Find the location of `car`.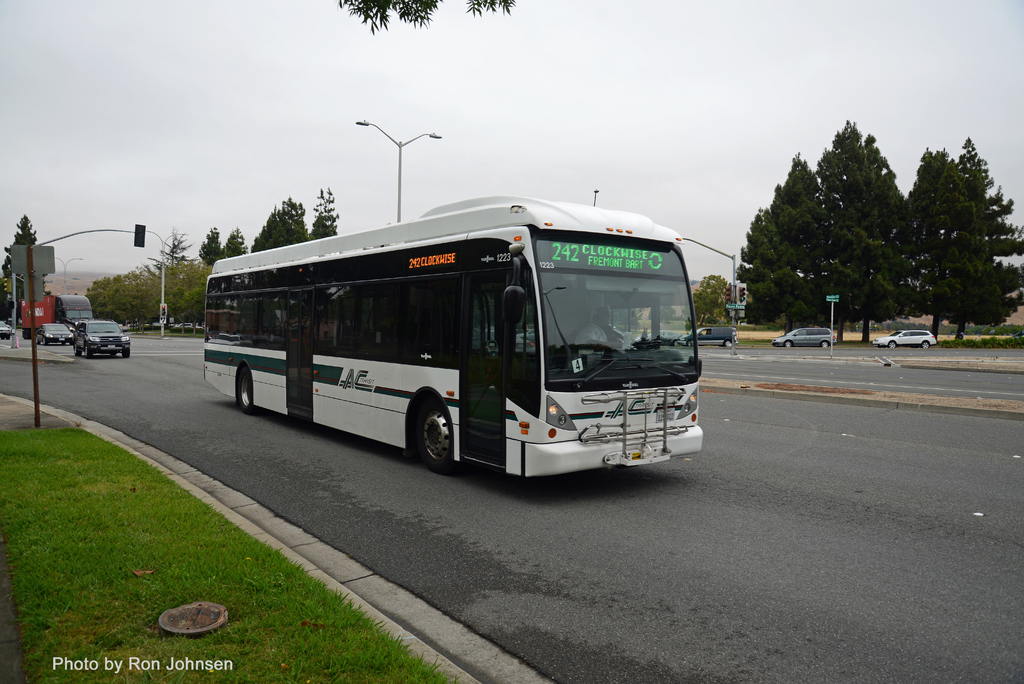
Location: bbox=(0, 319, 12, 336).
